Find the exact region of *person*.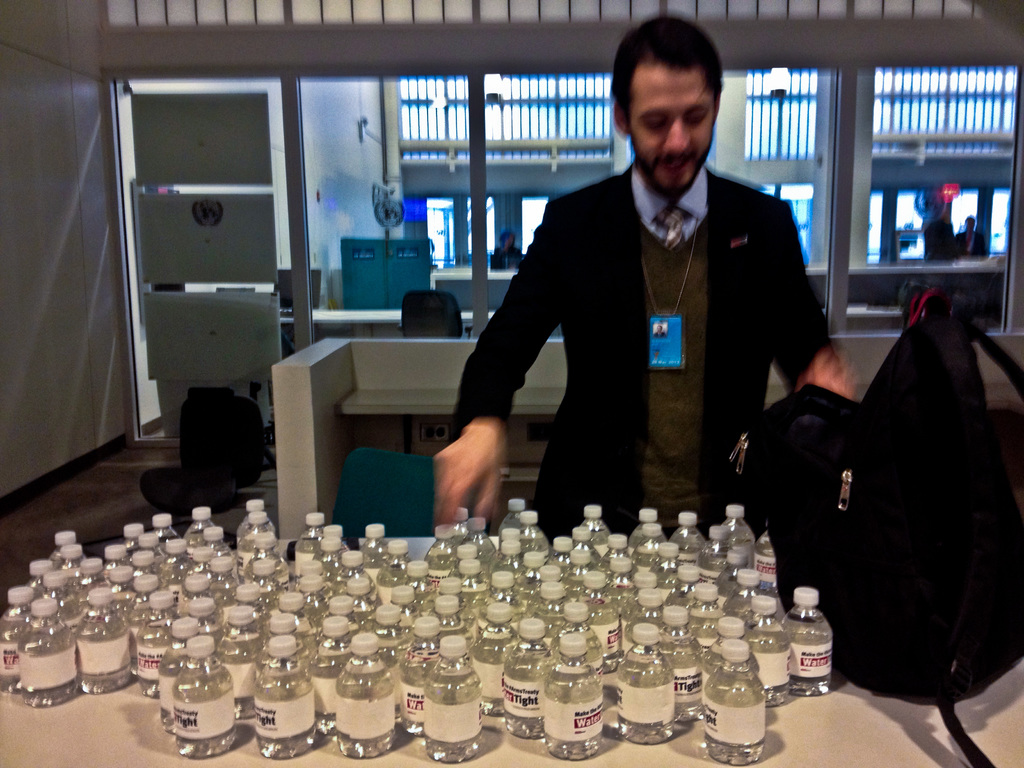
Exact region: 959 212 991 260.
